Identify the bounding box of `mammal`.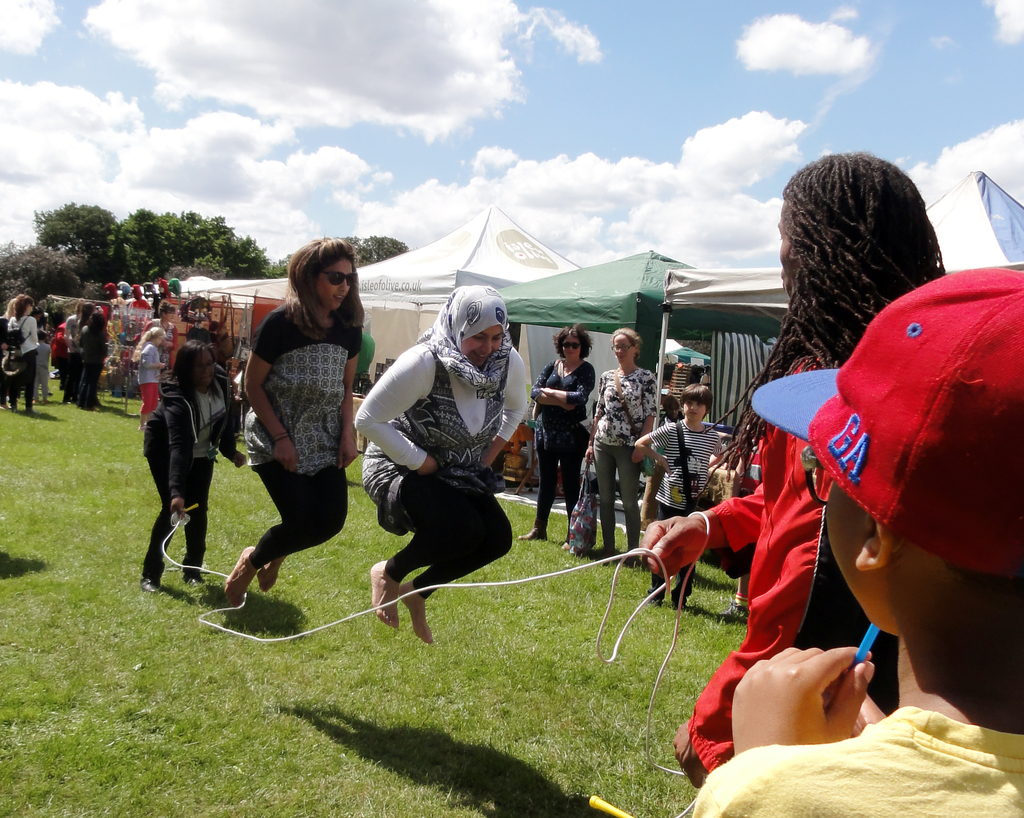
l=644, t=153, r=947, b=790.
